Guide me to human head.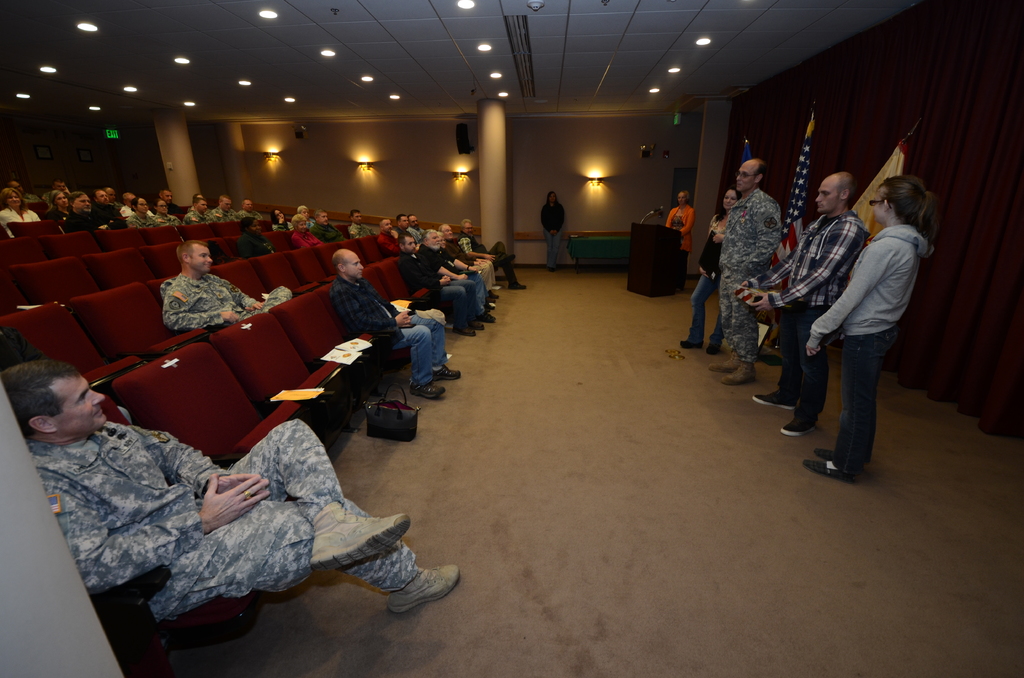
Guidance: {"x1": 814, "y1": 171, "x2": 859, "y2": 211}.
